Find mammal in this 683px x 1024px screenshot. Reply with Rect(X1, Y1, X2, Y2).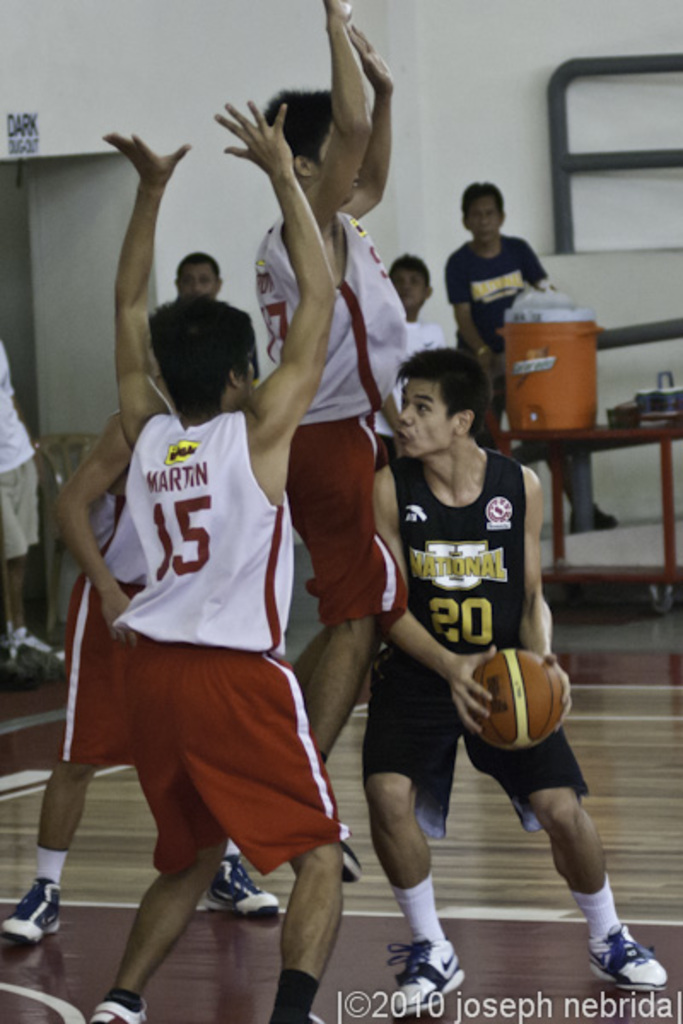
Rect(174, 242, 220, 295).
